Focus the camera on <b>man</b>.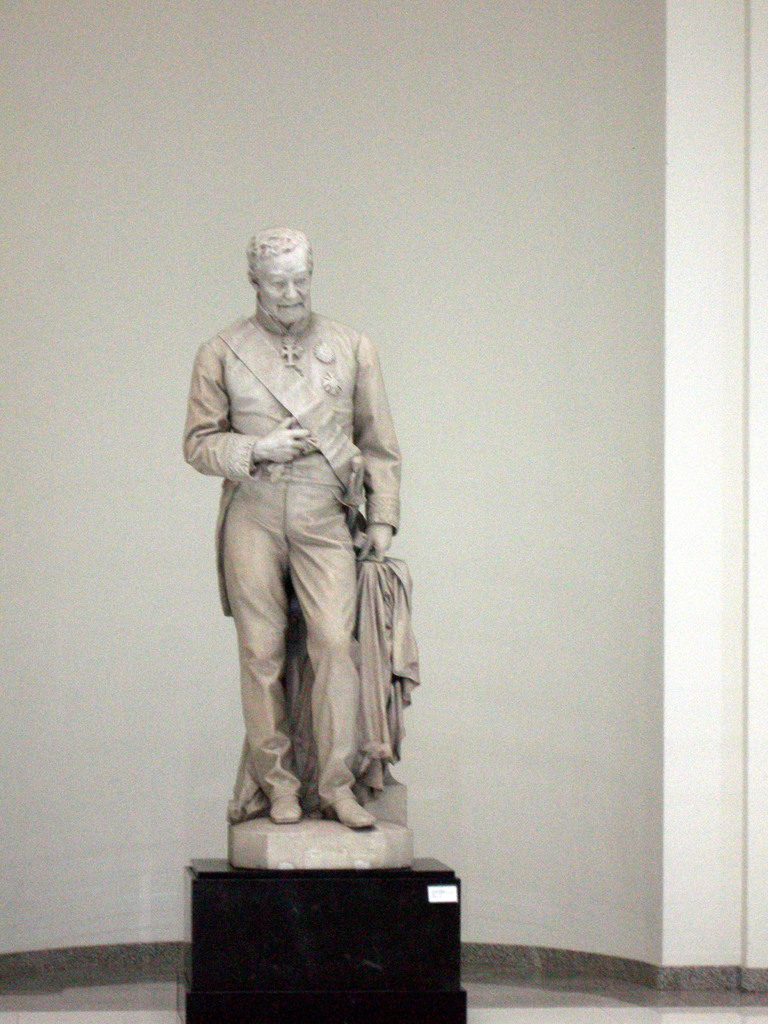
Focus region: {"left": 188, "top": 204, "right": 421, "bottom": 866}.
